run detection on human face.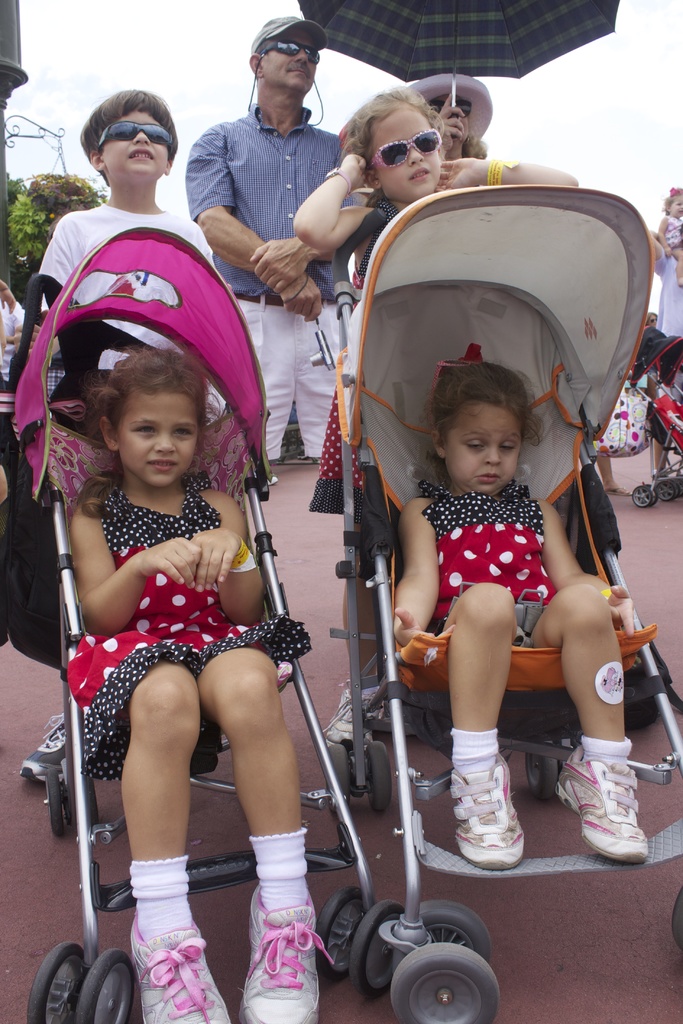
Result: 103/111/165/178.
